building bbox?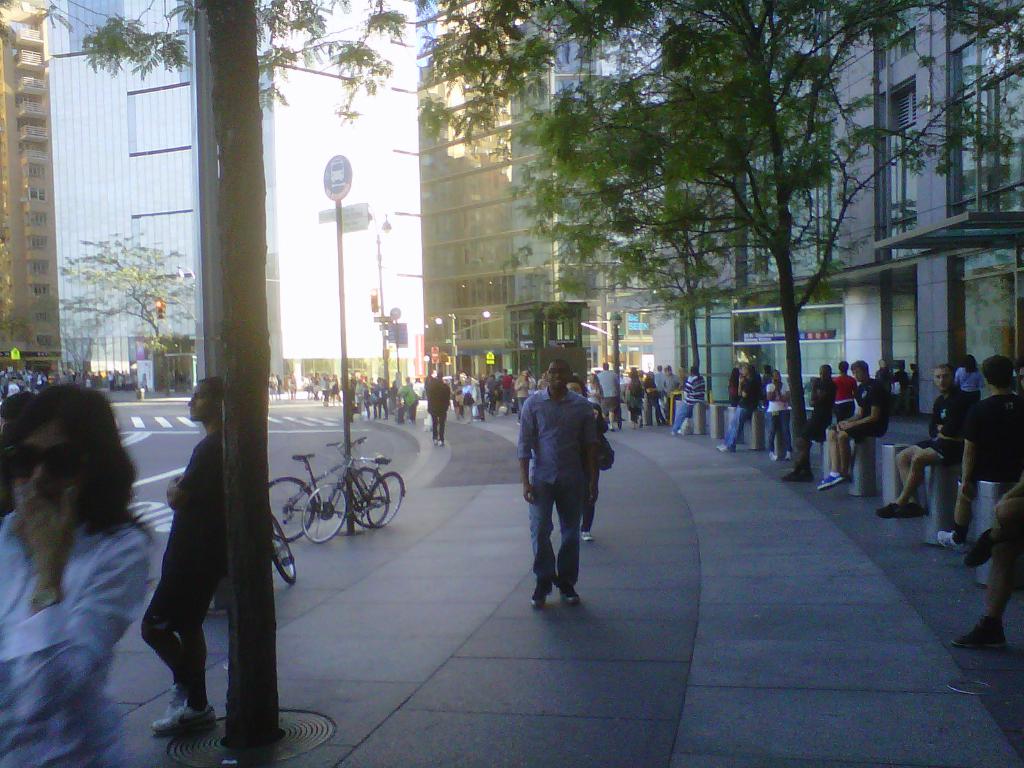
BBox(51, 1, 285, 403)
